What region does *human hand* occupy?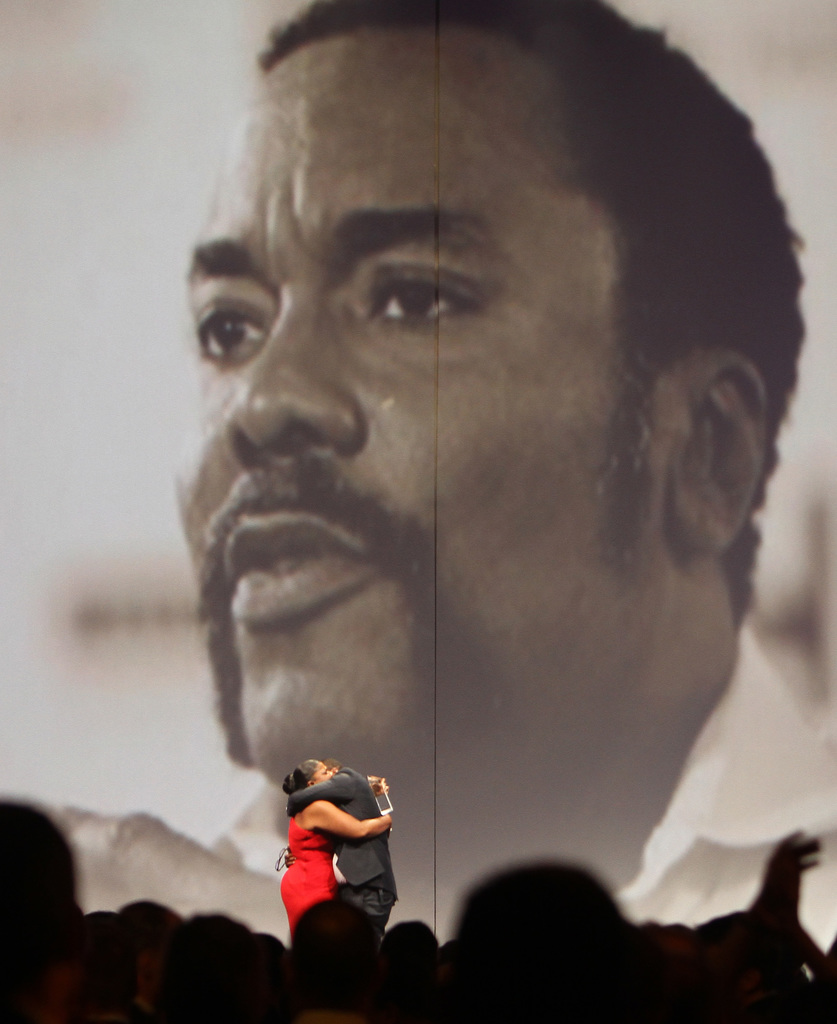
[x1=765, y1=830, x2=825, y2=913].
